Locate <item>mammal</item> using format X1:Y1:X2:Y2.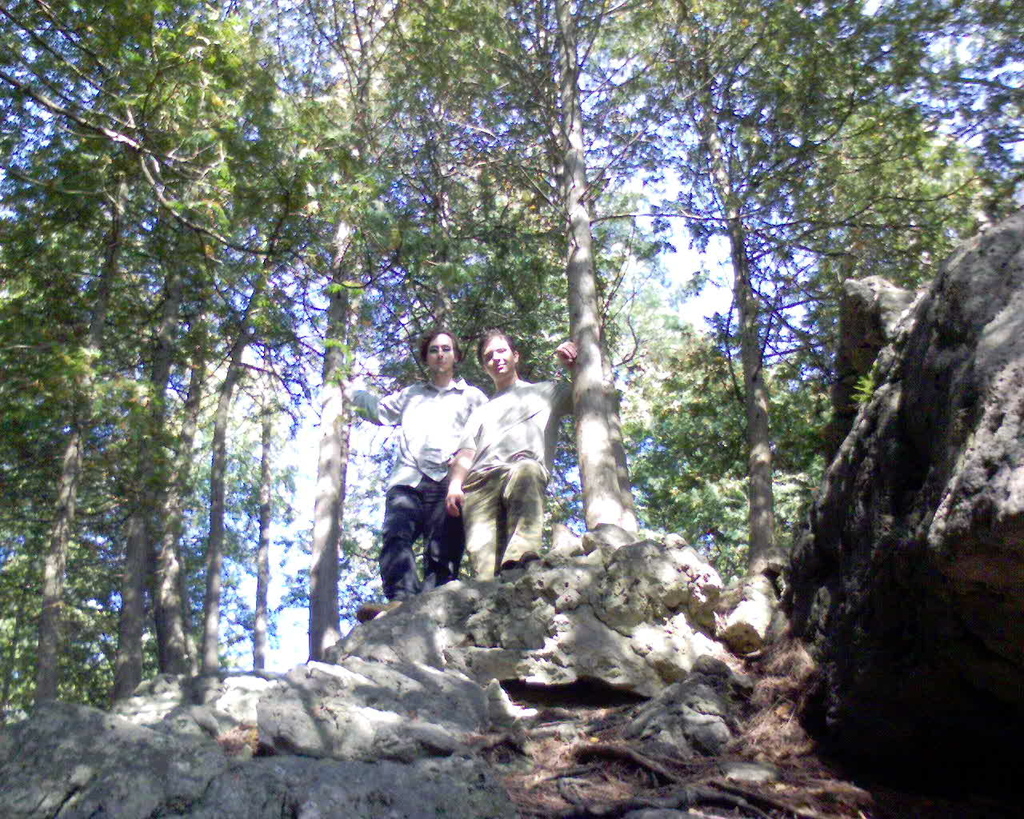
386:348:502:610.
